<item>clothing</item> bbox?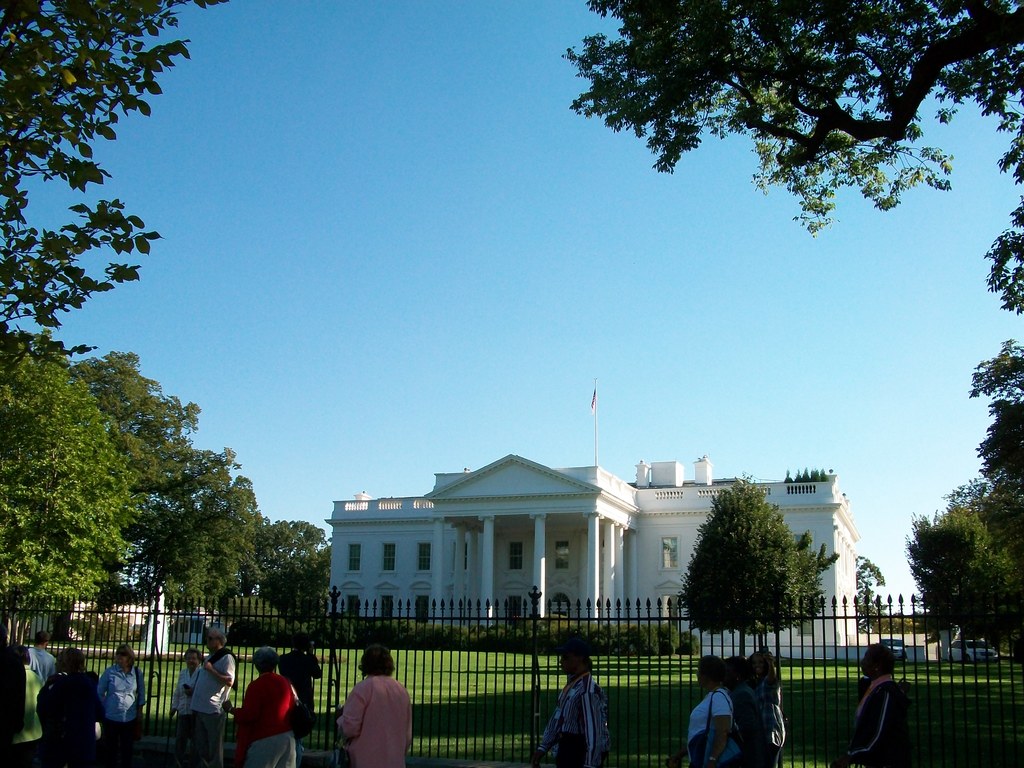
left=94, top=664, right=154, bottom=764
